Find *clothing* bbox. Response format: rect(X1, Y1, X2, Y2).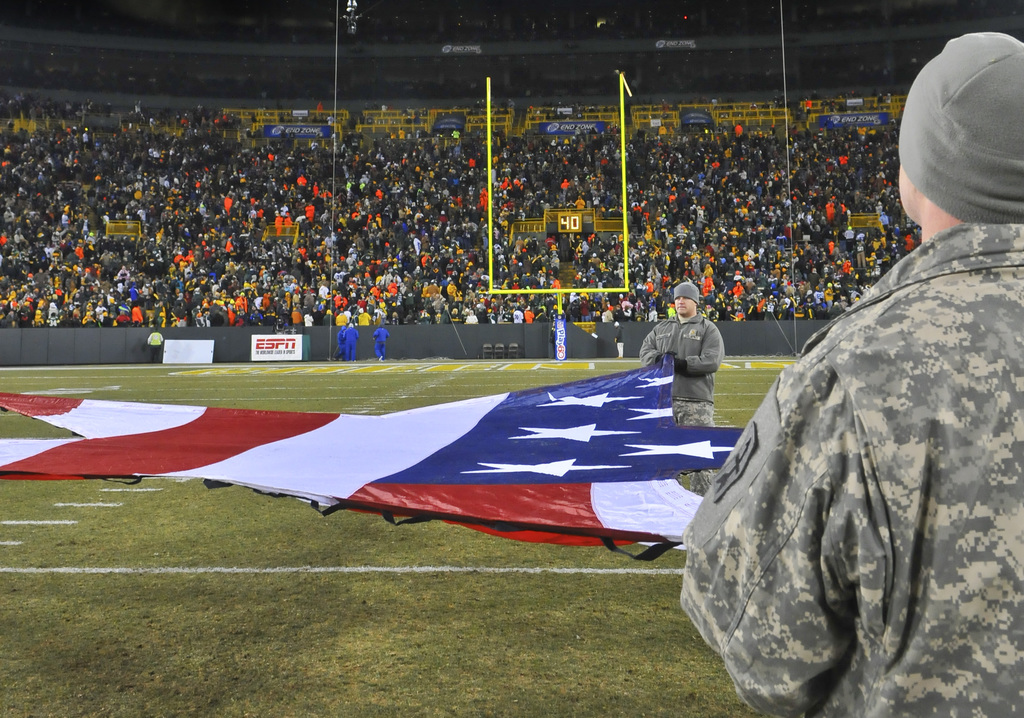
rect(107, 302, 116, 316).
